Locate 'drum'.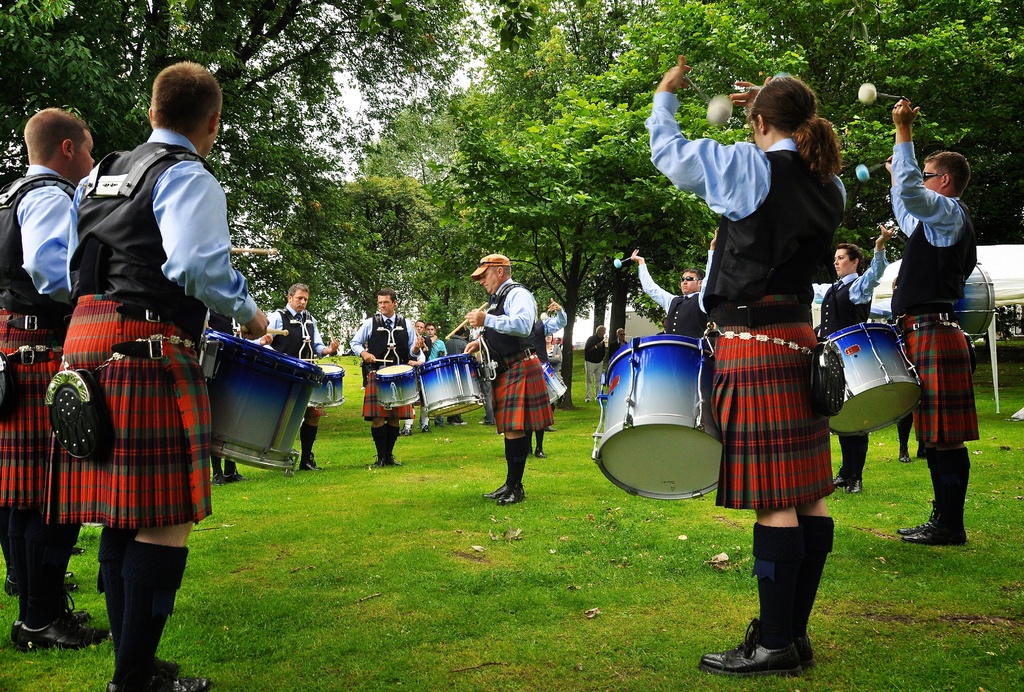
Bounding box: rect(375, 364, 417, 411).
